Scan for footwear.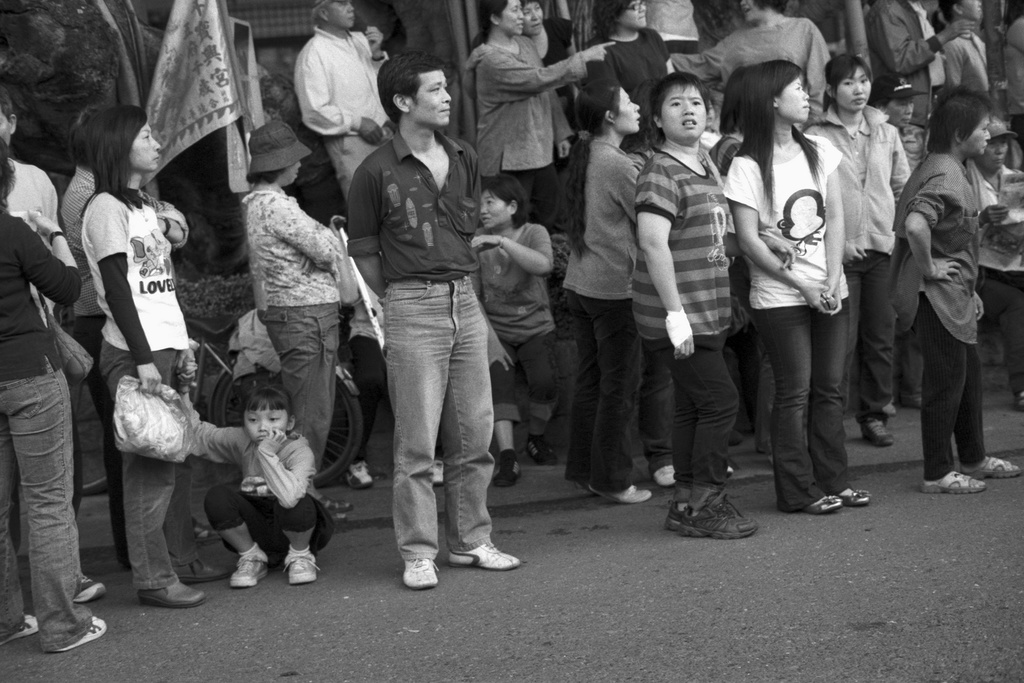
Scan result: <bbox>168, 551, 239, 580</bbox>.
